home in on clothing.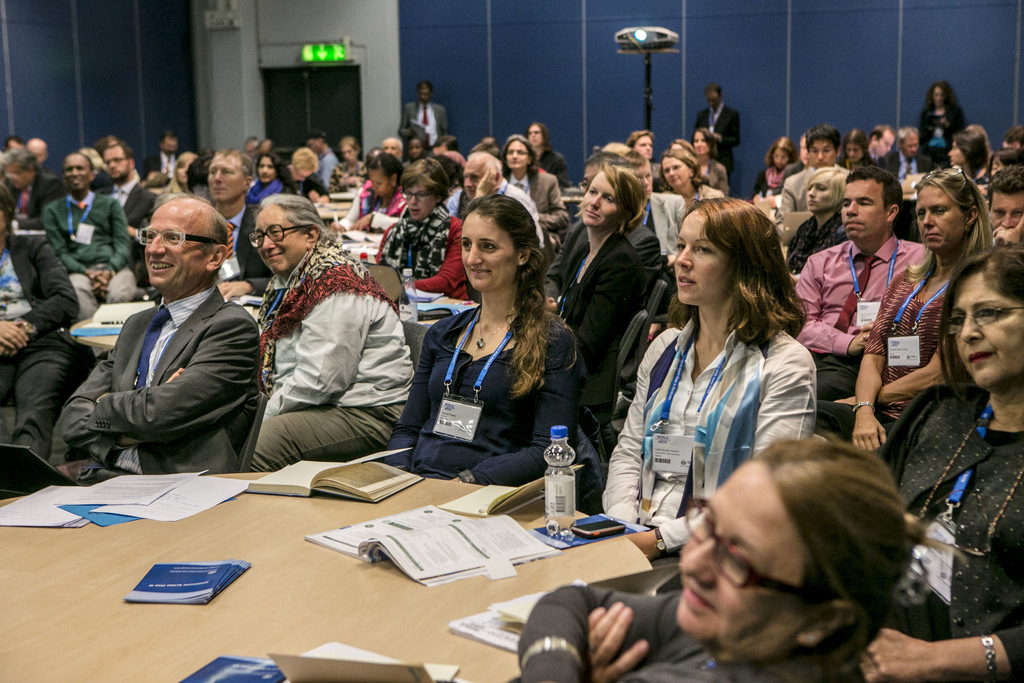
Homed in at 863 379 1023 682.
